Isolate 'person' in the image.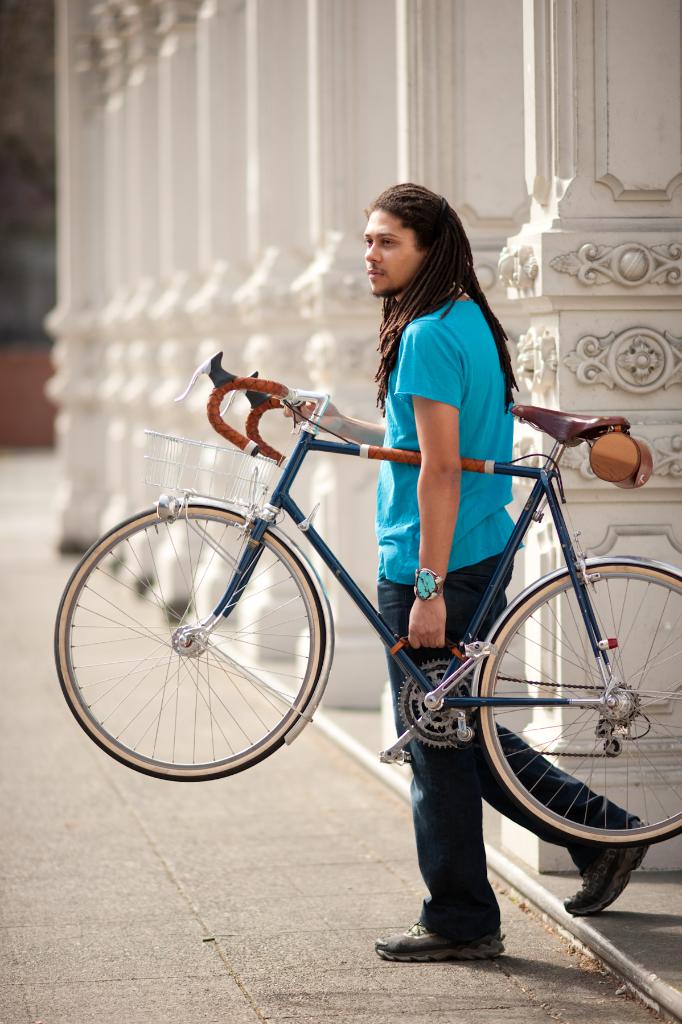
Isolated region: box(279, 179, 650, 960).
